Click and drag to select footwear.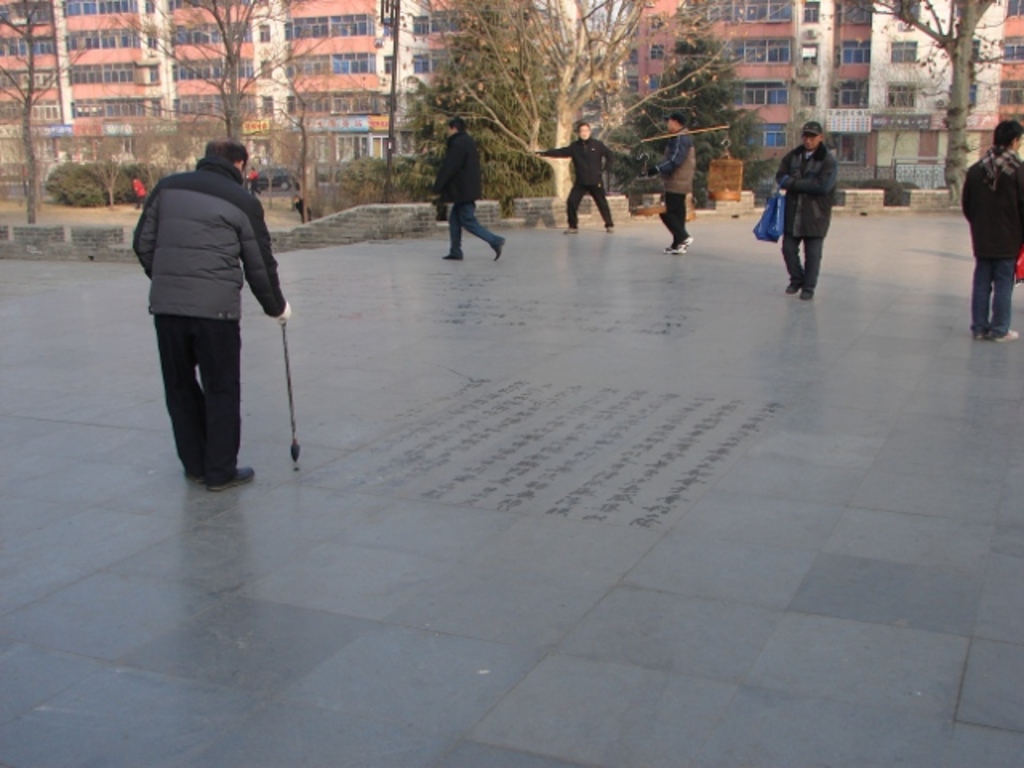
Selection: {"left": 448, "top": 254, "right": 466, "bottom": 262}.
